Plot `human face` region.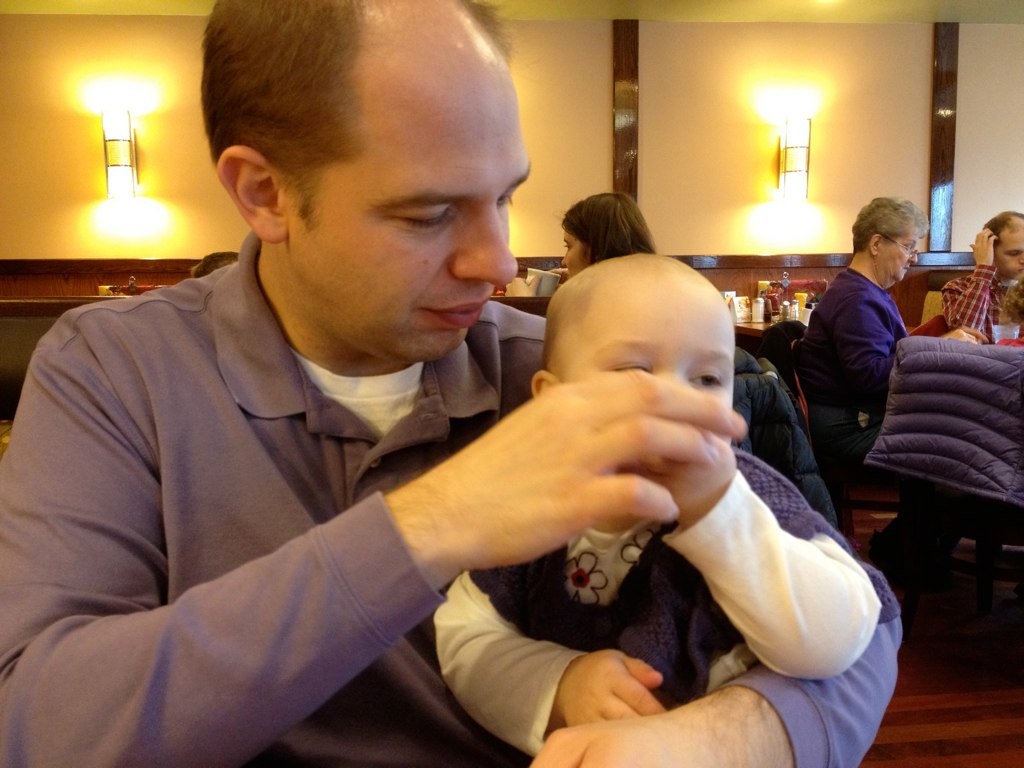
Plotted at detection(997, 224, 1023, 278).
